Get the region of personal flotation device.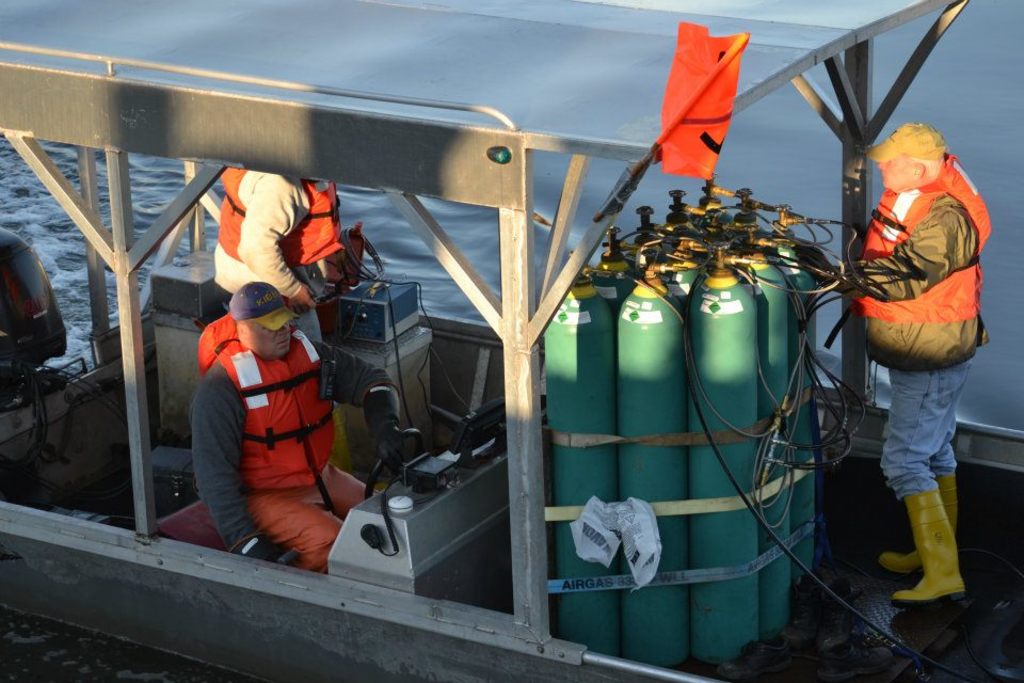
box=[828, 143, 1004, 323].
